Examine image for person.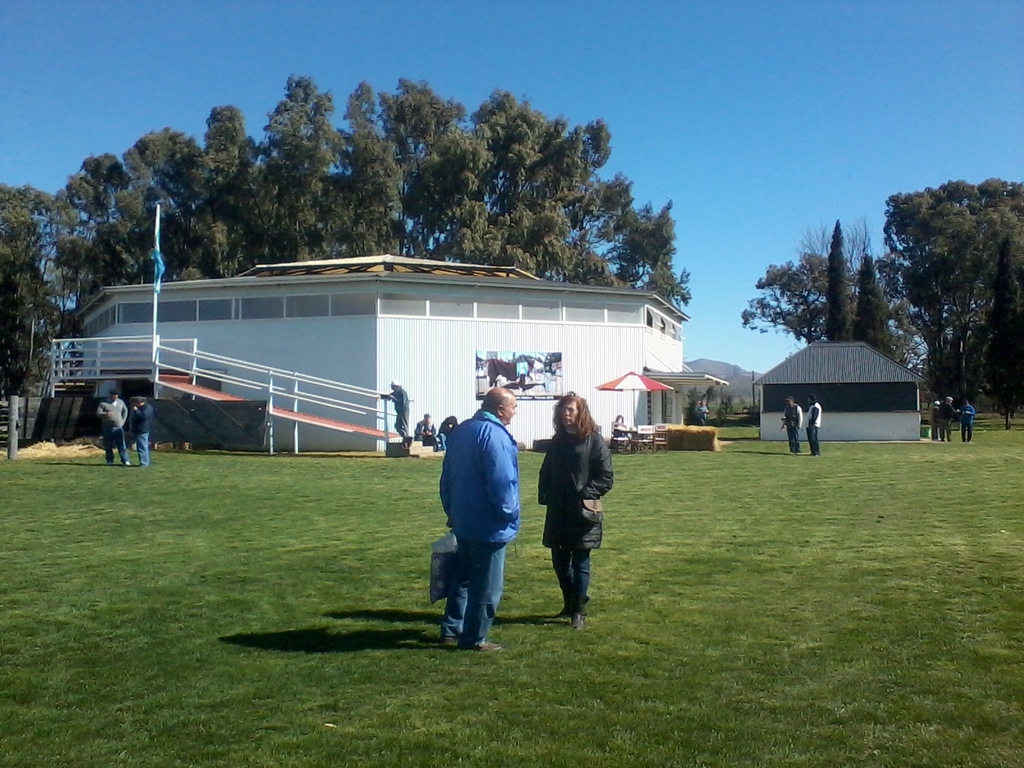
Examination result: <bbox>440, 387, 521, 653</bbox>.
